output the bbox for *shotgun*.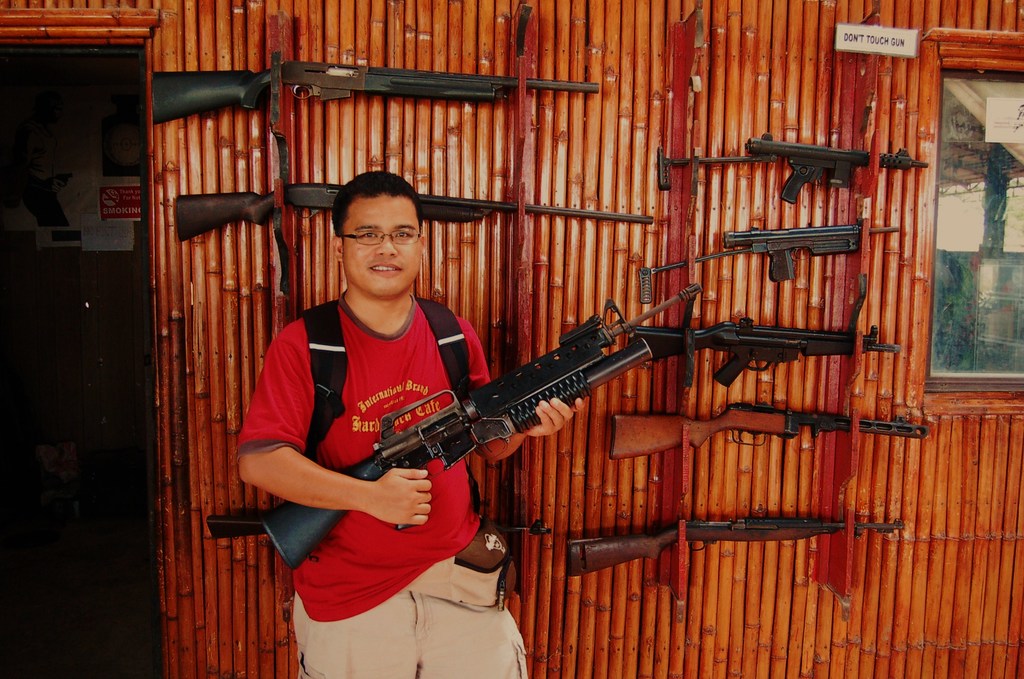
{"x1": 741, "y1": 131, "x2": 930, "y2": 206}.
